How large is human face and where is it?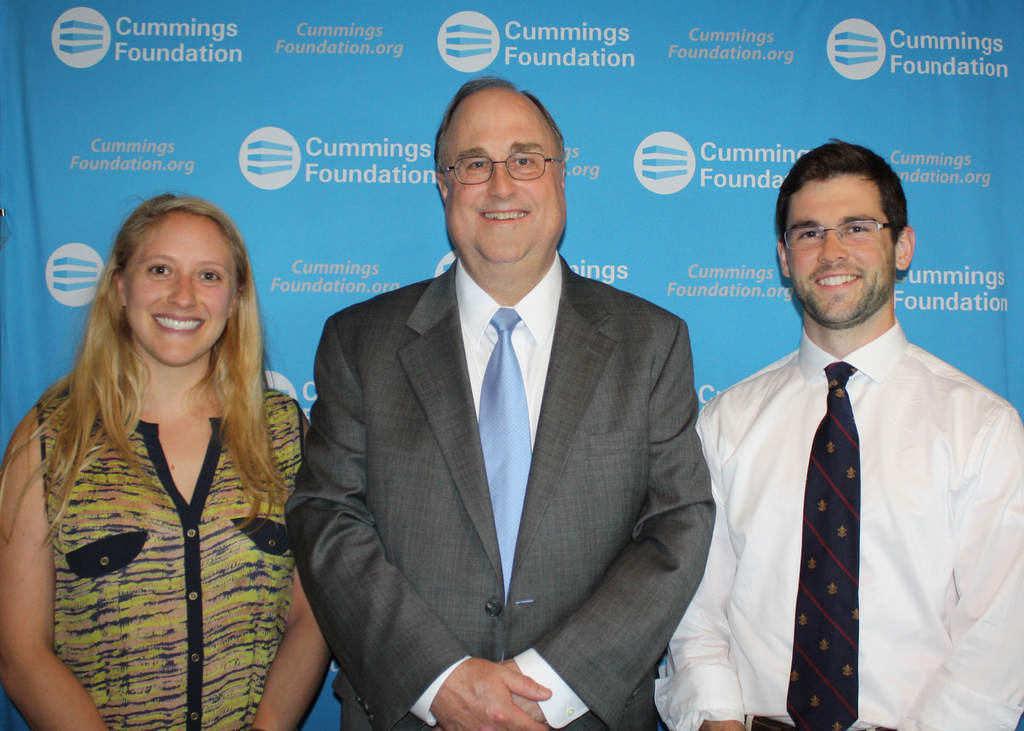
Bounding box: 785:170:896:327.
